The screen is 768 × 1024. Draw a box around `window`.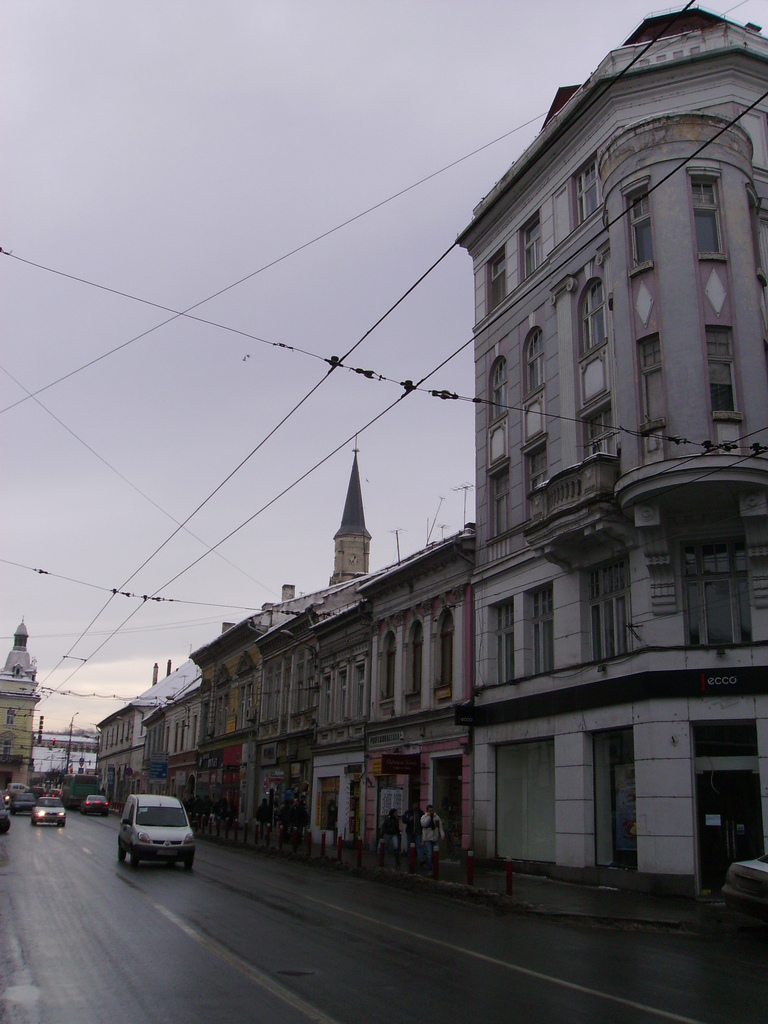
crop(319, 673, 335, 724).
